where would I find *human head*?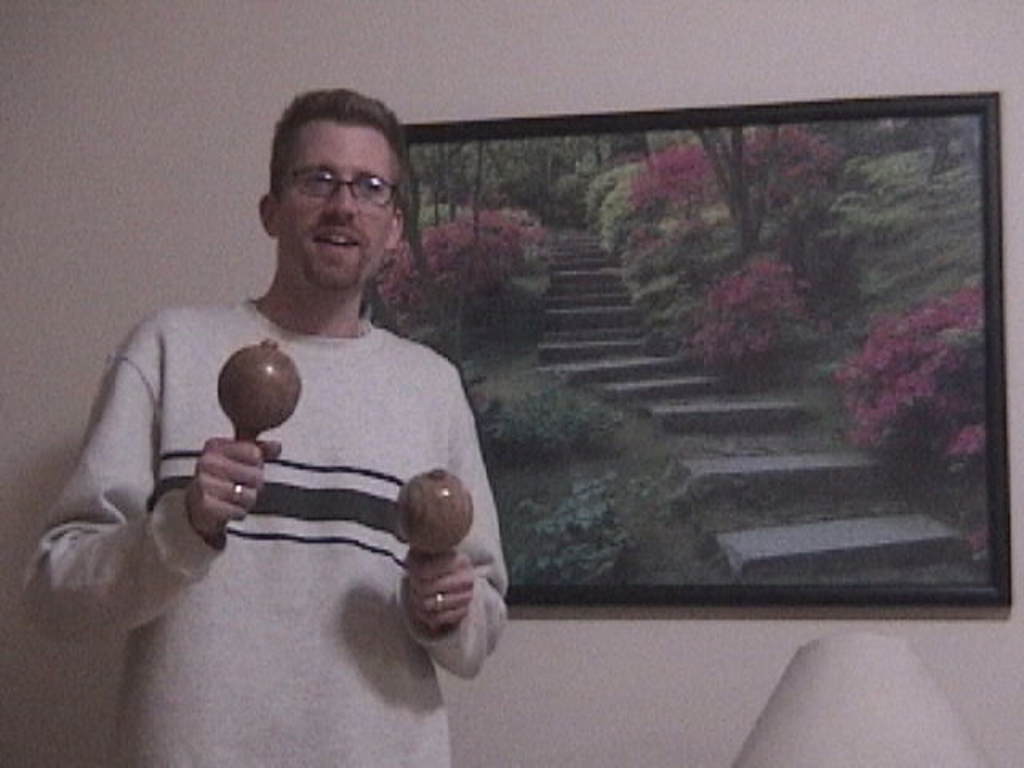
At region(246, 86, 410, 277).
